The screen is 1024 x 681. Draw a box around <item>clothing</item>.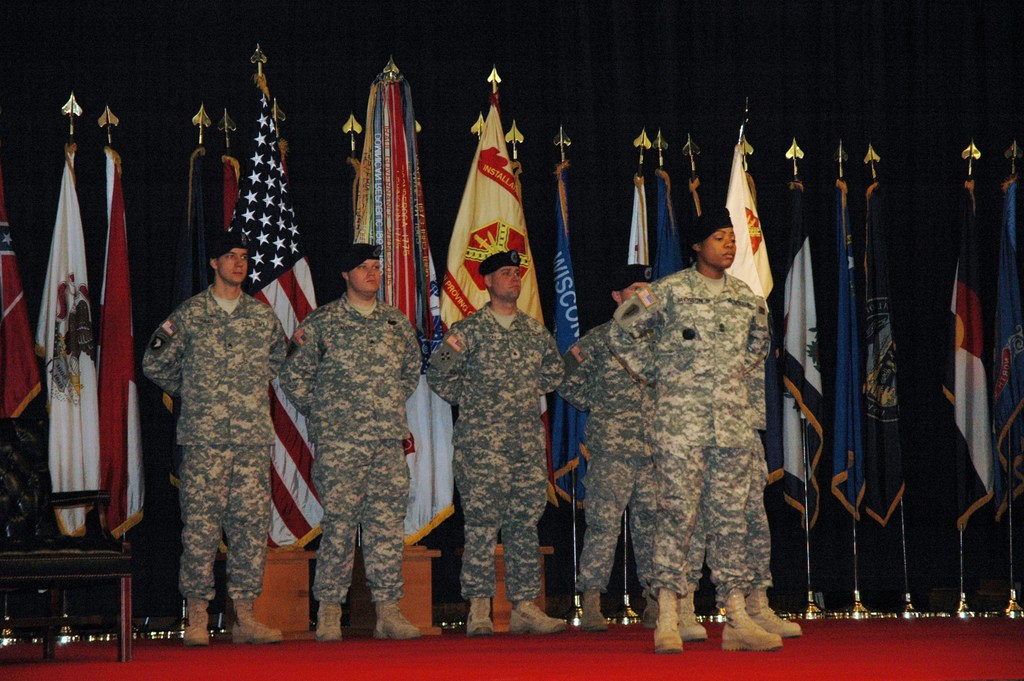
277,296,428,599.
